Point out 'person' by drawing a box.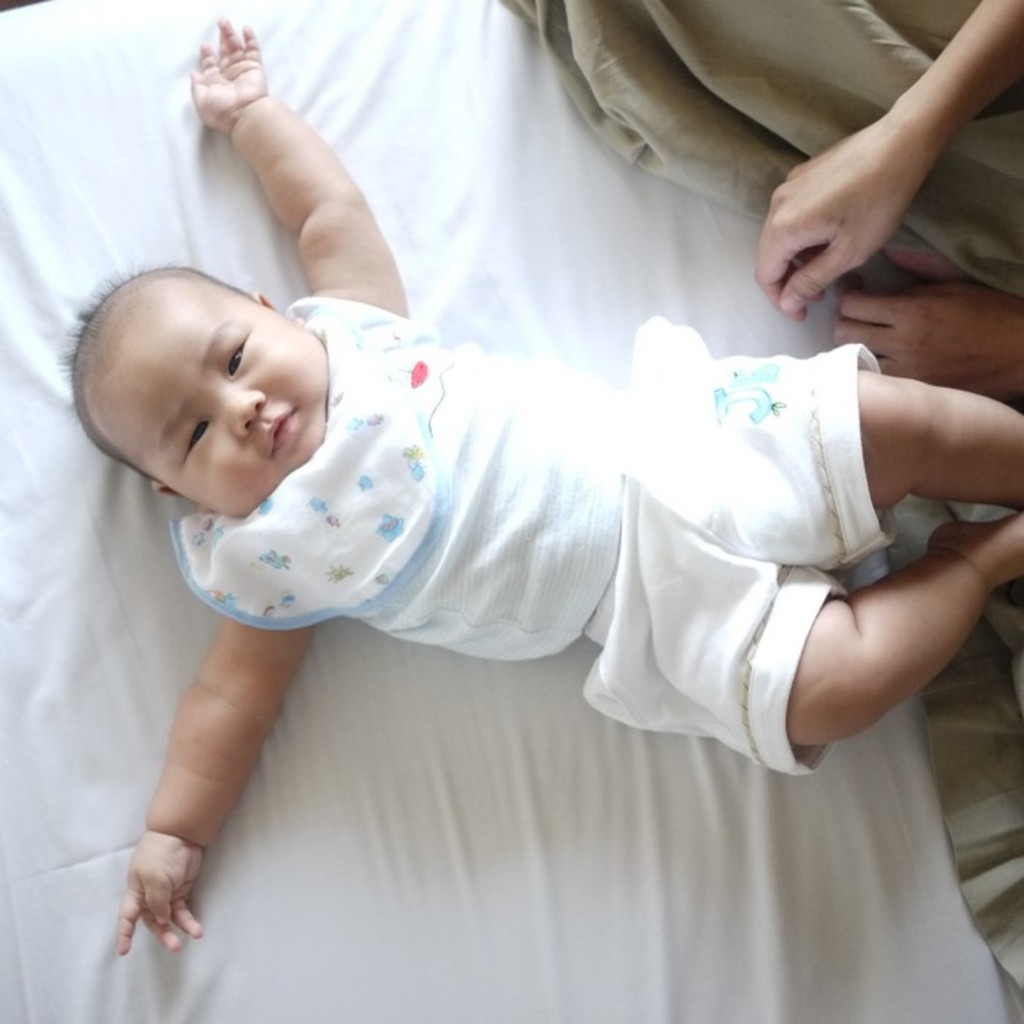
select_region(89, 26, 973, 1023).
